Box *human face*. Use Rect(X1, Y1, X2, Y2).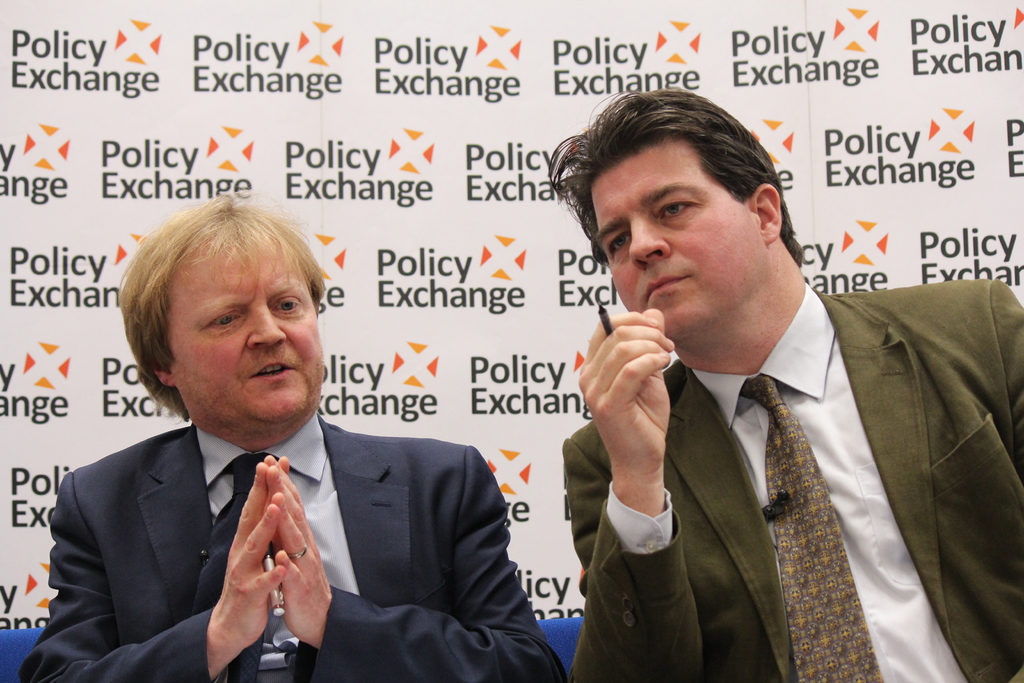
Rect(181, 249, 320, 409).
